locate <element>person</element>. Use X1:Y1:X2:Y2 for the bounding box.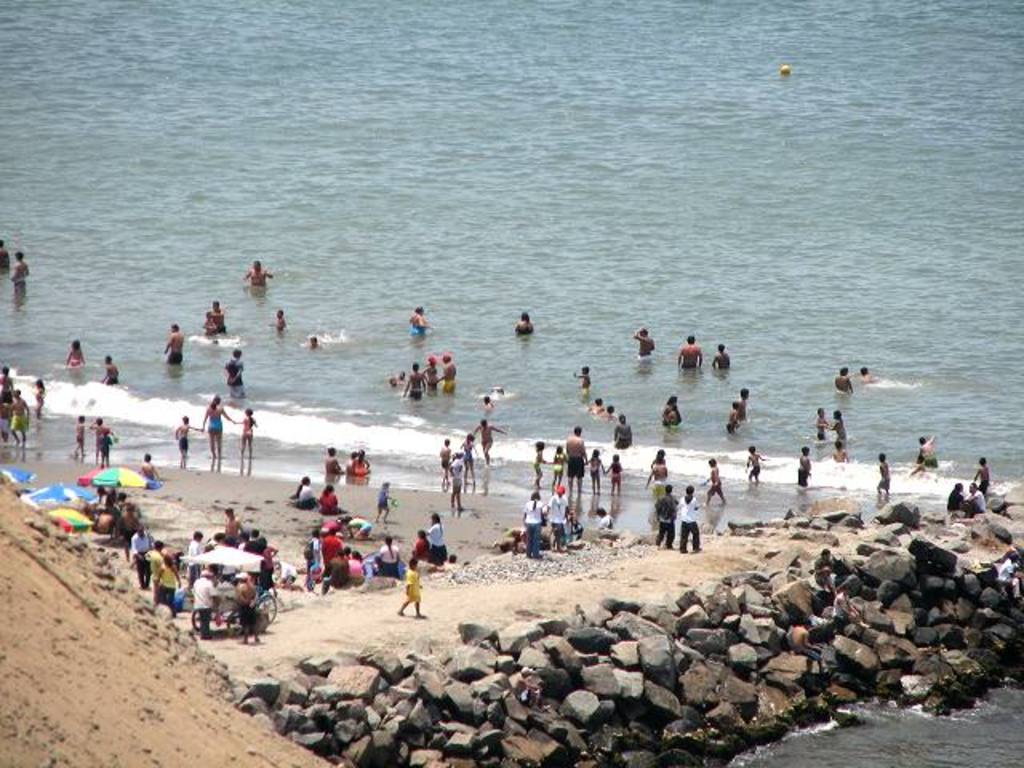
77:416:86:458.
